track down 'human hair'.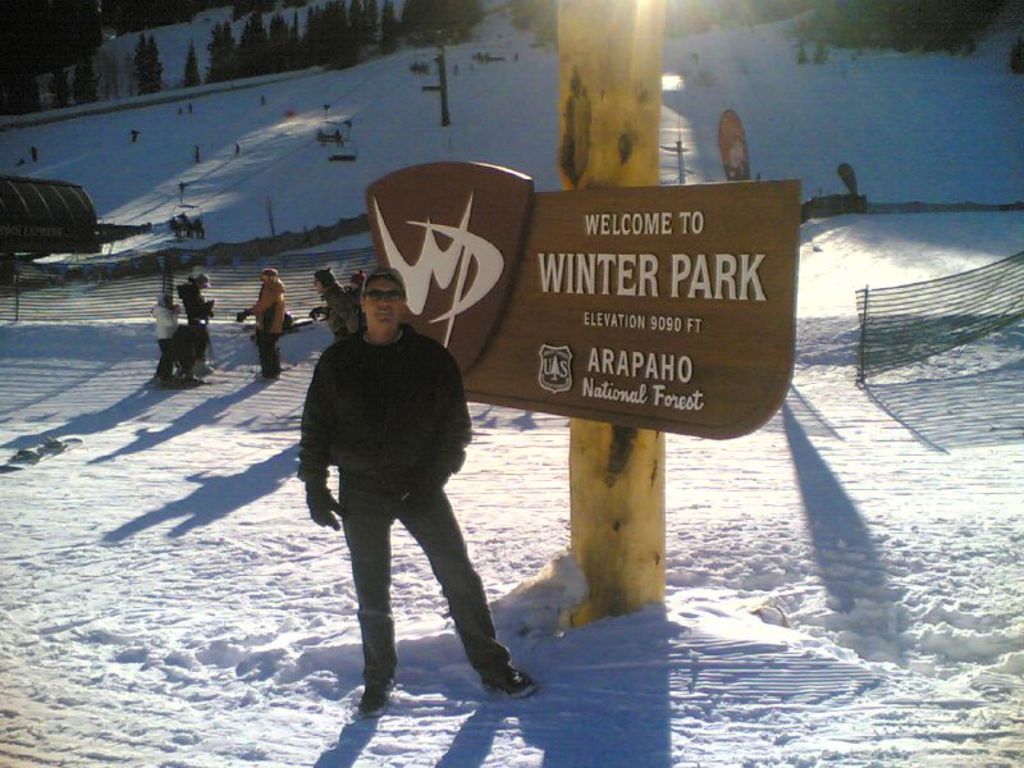
Tracked to pyautogui.locateOnScreen(360, 271, 404, 285).
